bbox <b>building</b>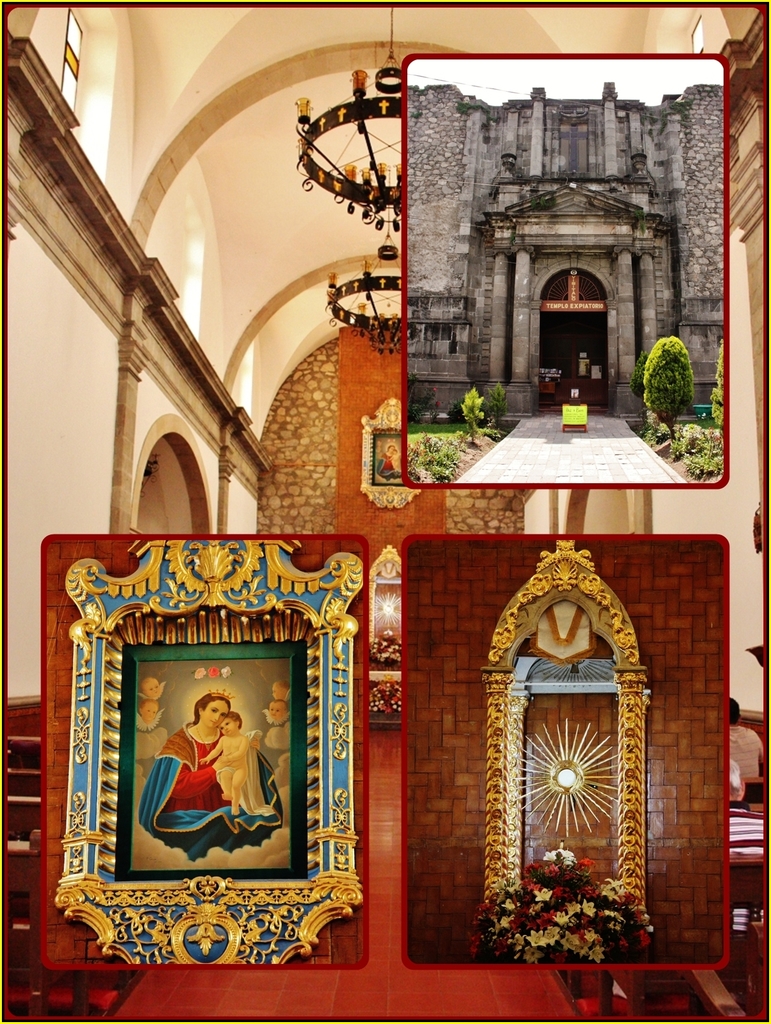
locate(409, 78, 727, 419)
